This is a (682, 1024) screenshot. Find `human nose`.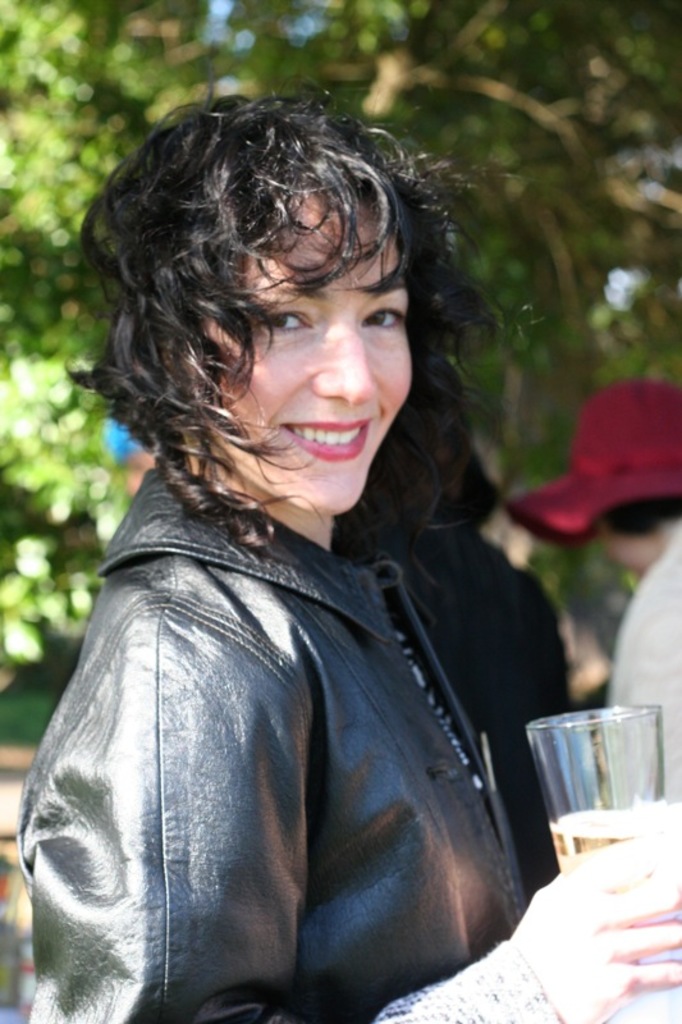
Bounding box: (x1=312, y1=314, x2=376, y2=401).
